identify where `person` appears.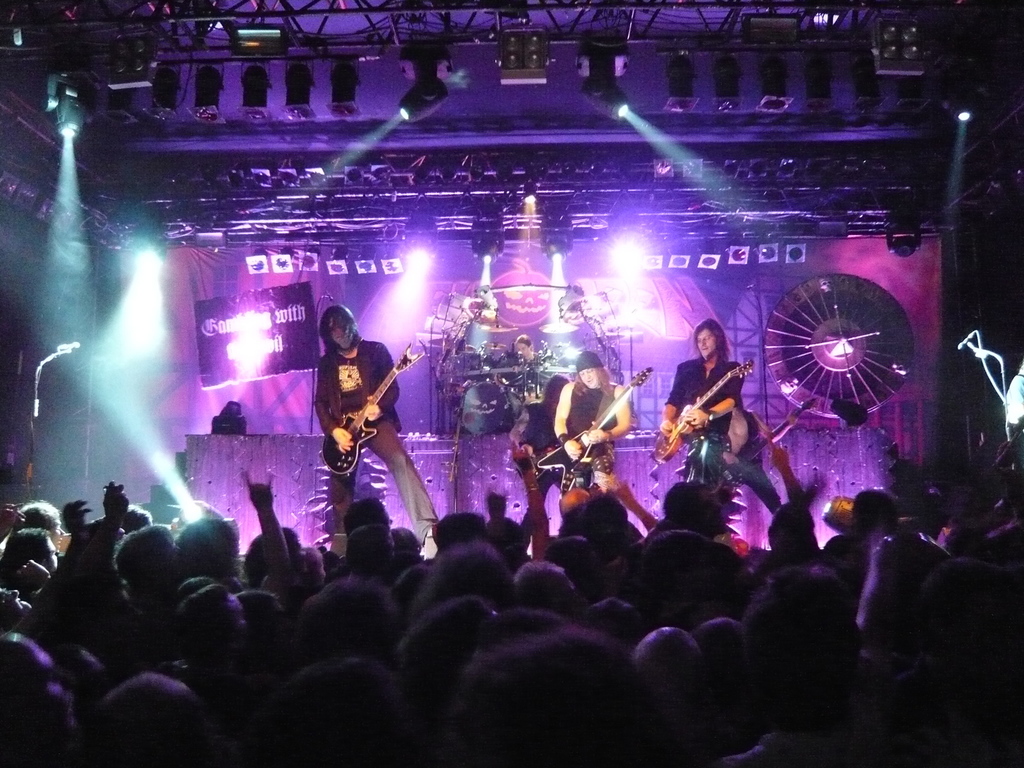
Appears at {"x1": 660, "y1": 317, "x2": 744, "y2": 433}.
